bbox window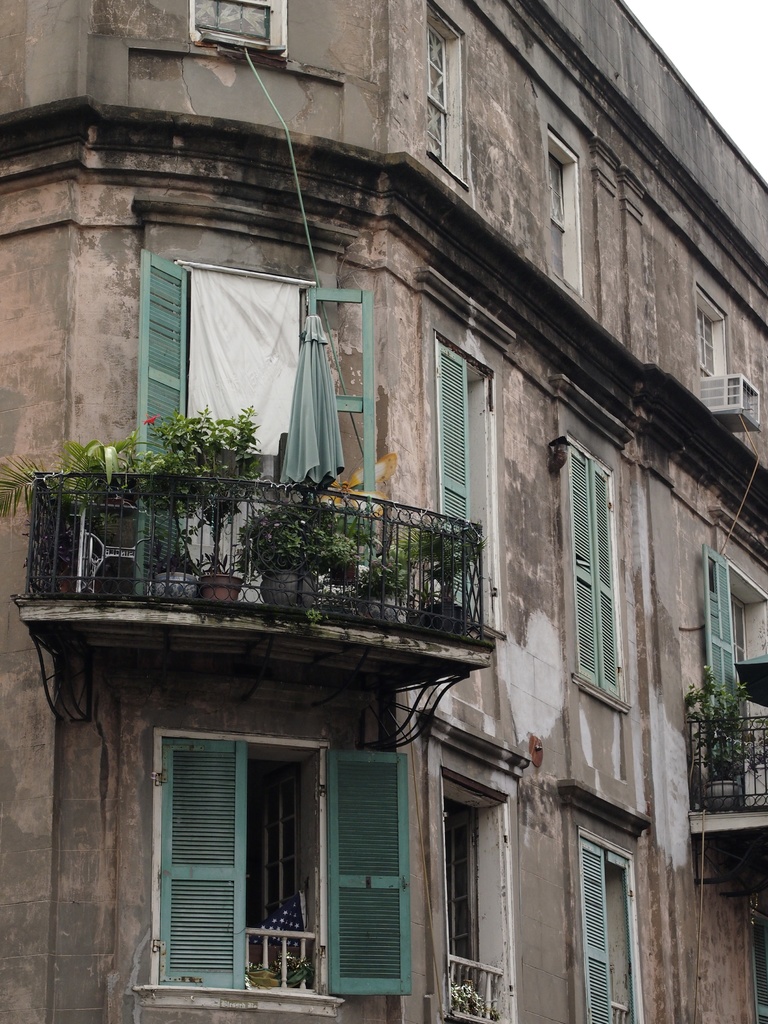
Rect(699, 547, 753, 808)
